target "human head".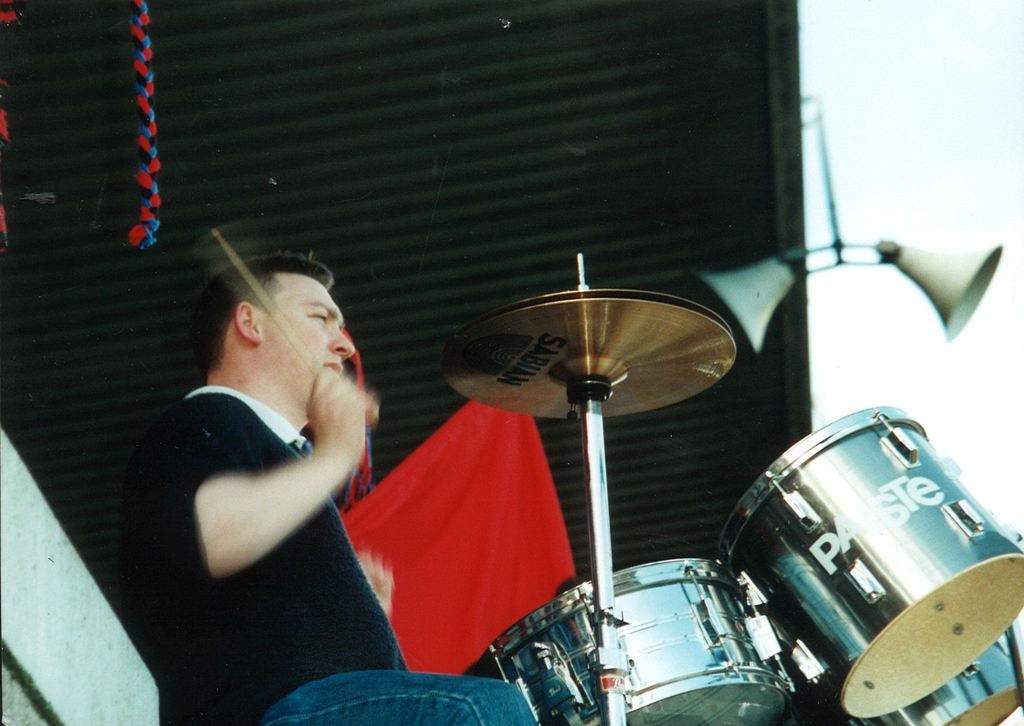
Target region: 192,250,356,414.
